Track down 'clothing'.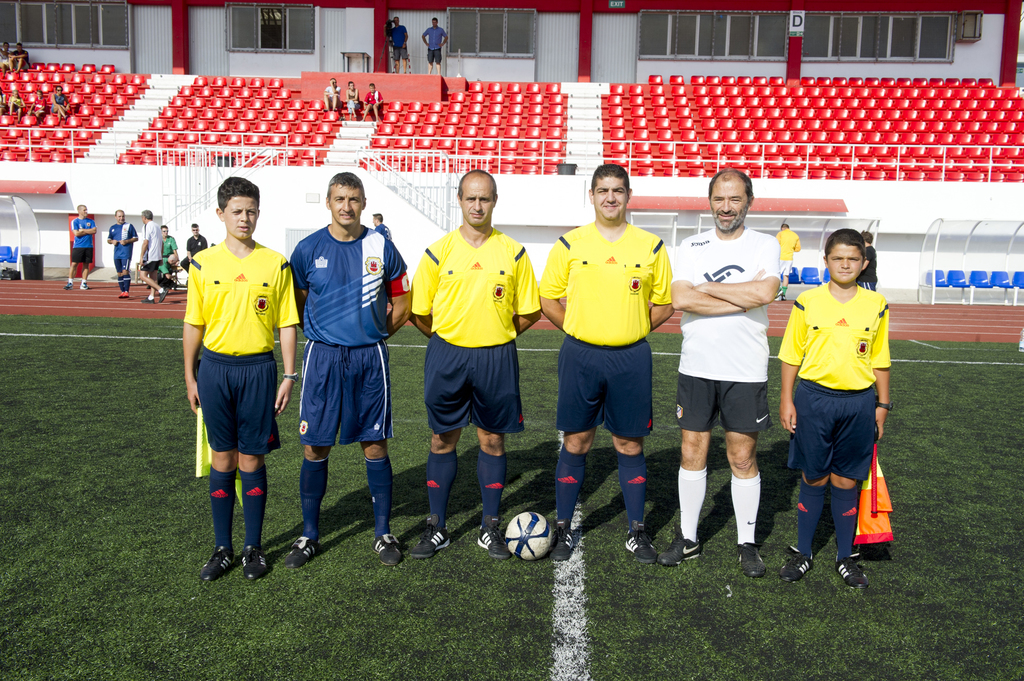
Tracked to x1=0 y1=93 x2=8 y2=115.
